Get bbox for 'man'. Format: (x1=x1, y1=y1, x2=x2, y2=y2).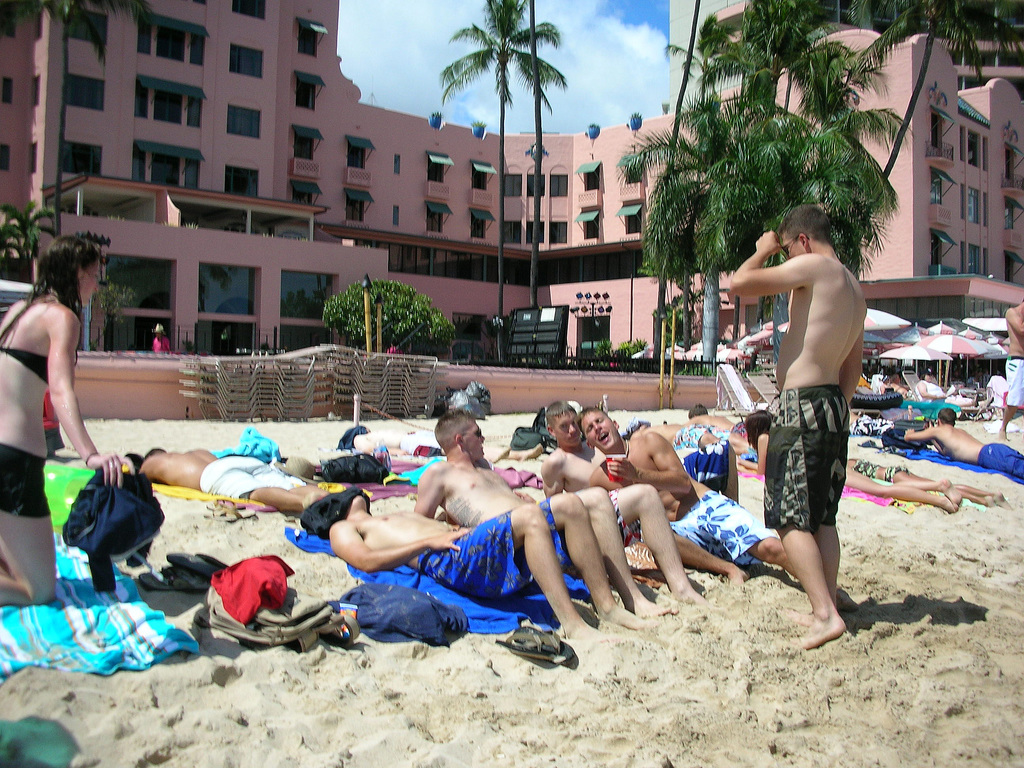
(x1=540, y1=401, x2=607, y2=500).
